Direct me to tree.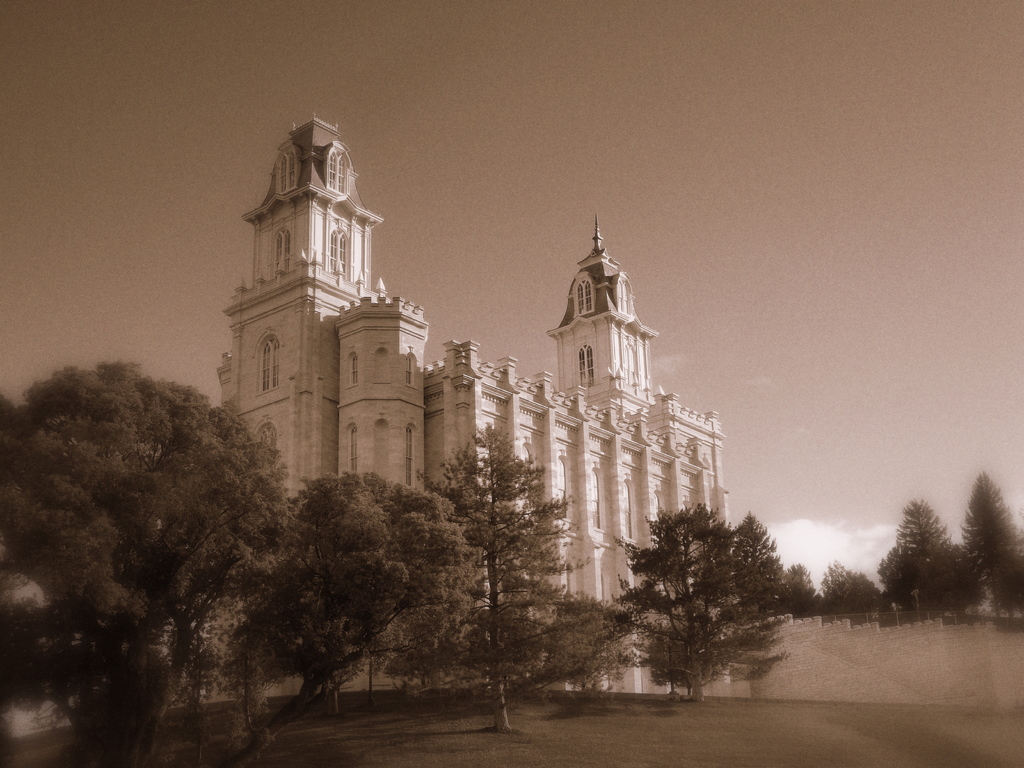
Direction: detection(956, 470, 1023, 618).
